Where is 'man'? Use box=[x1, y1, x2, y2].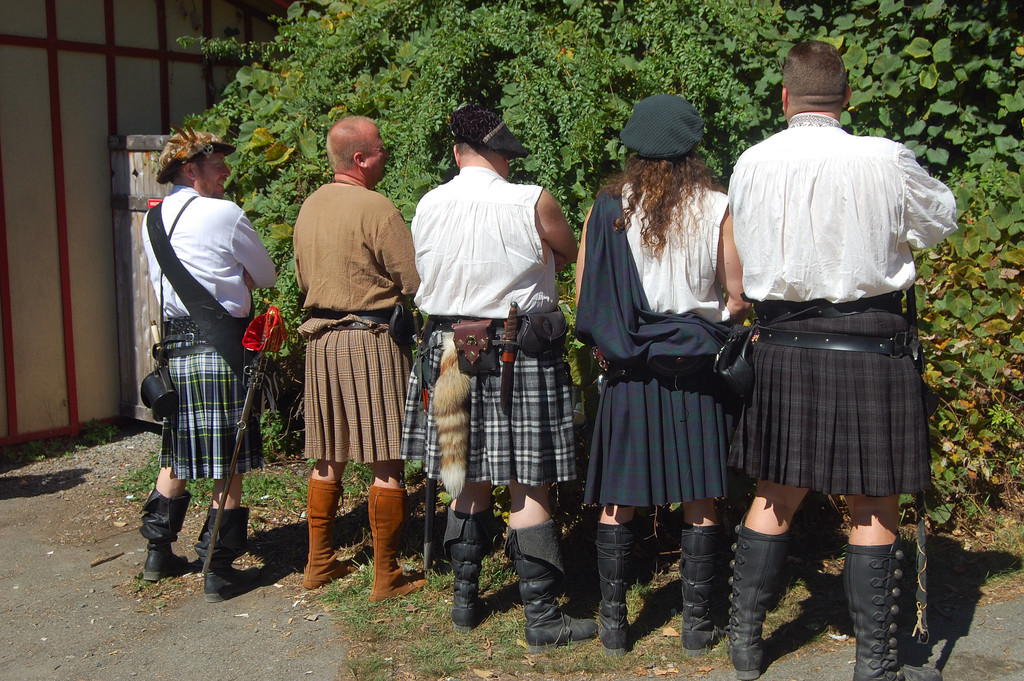
box=[570, 95, 753, 648].
